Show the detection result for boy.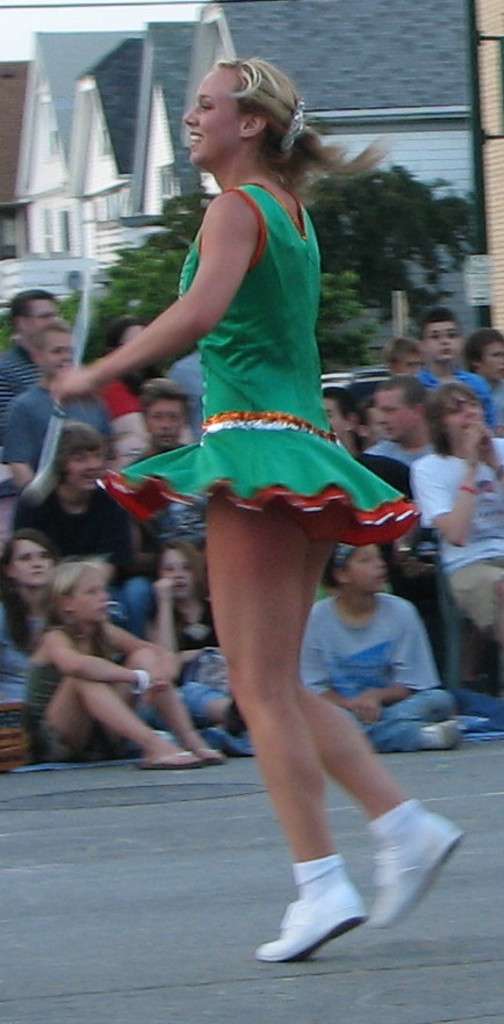
box(363, 376, 439, 463).
